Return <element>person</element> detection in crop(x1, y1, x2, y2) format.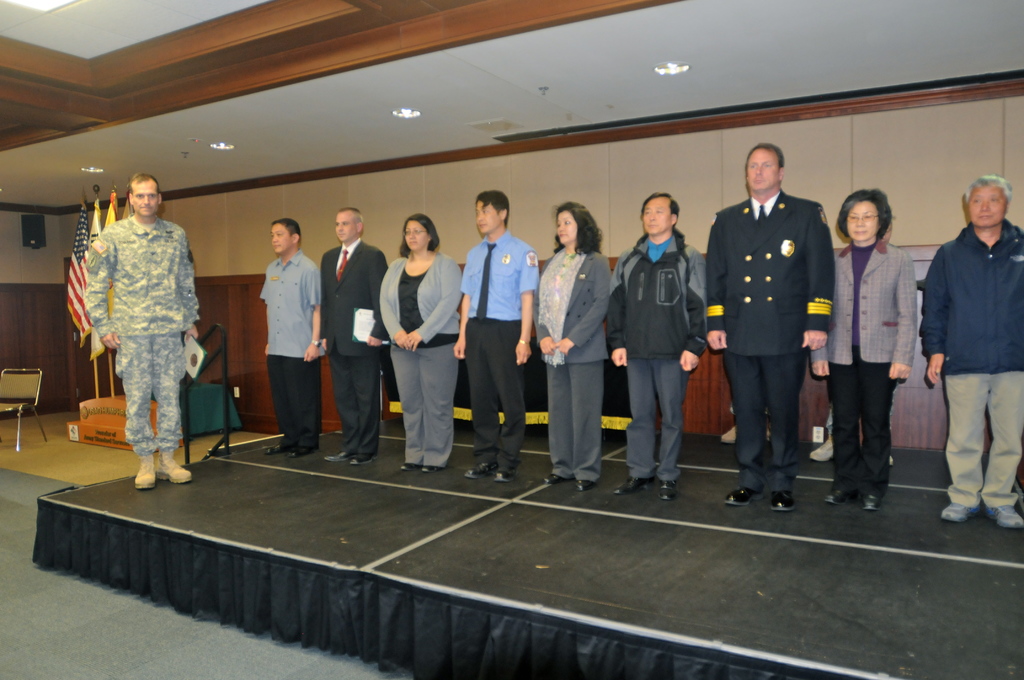
crop(315, 204, 388, 465).
